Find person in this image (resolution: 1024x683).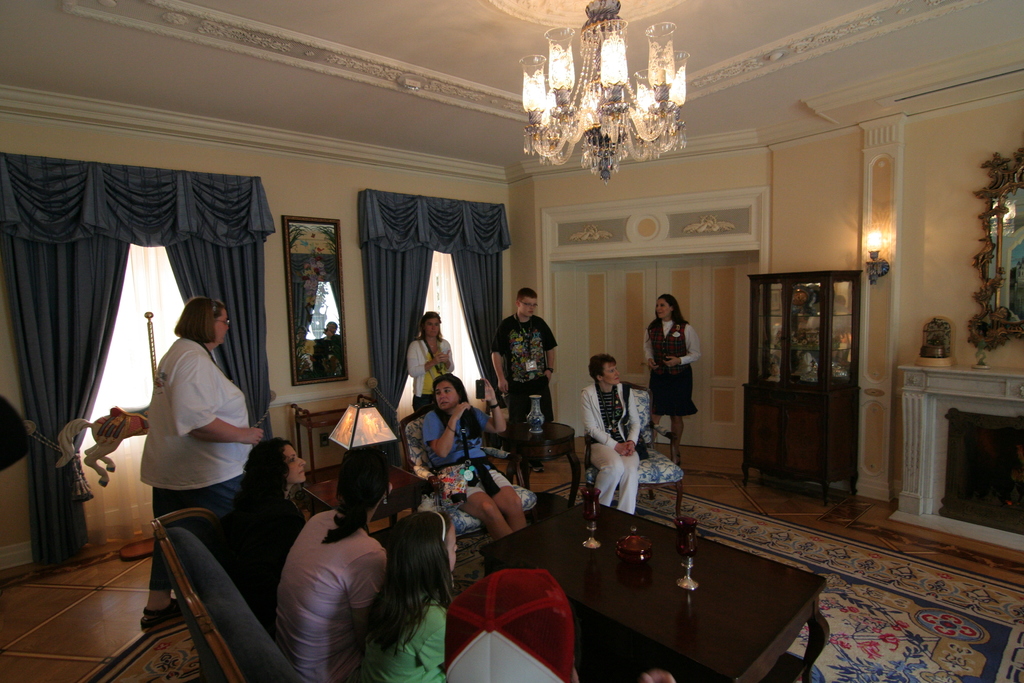
locate(573, 355, 637, 516).
